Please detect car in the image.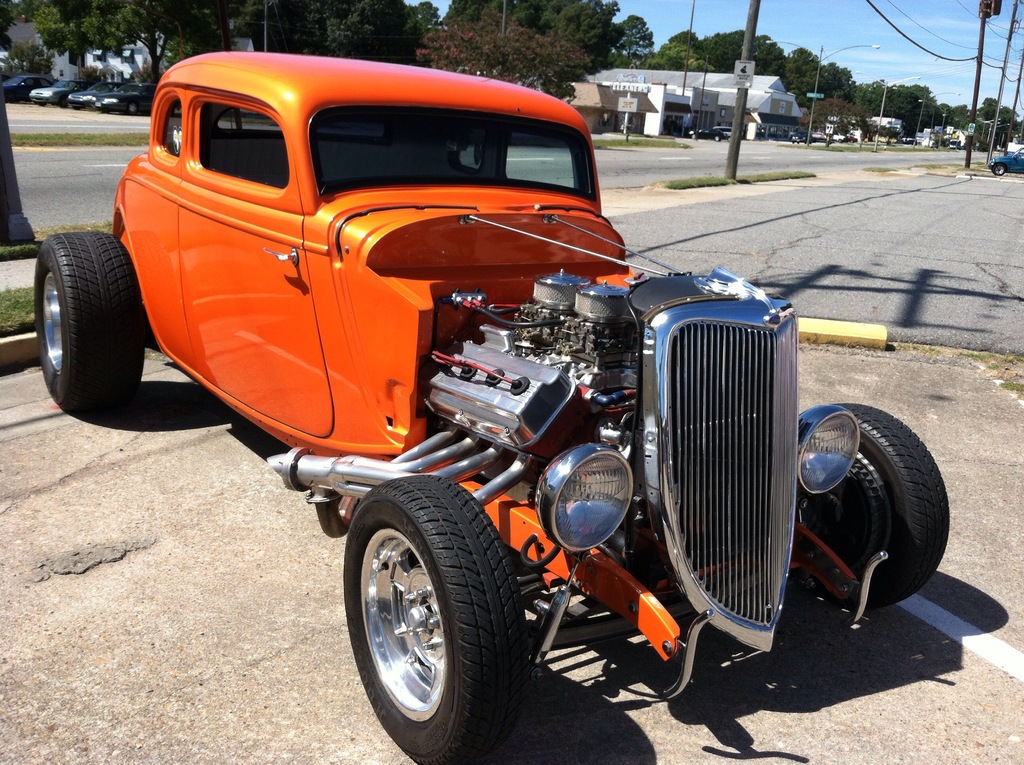
crop(99, 85, 163, 114).
